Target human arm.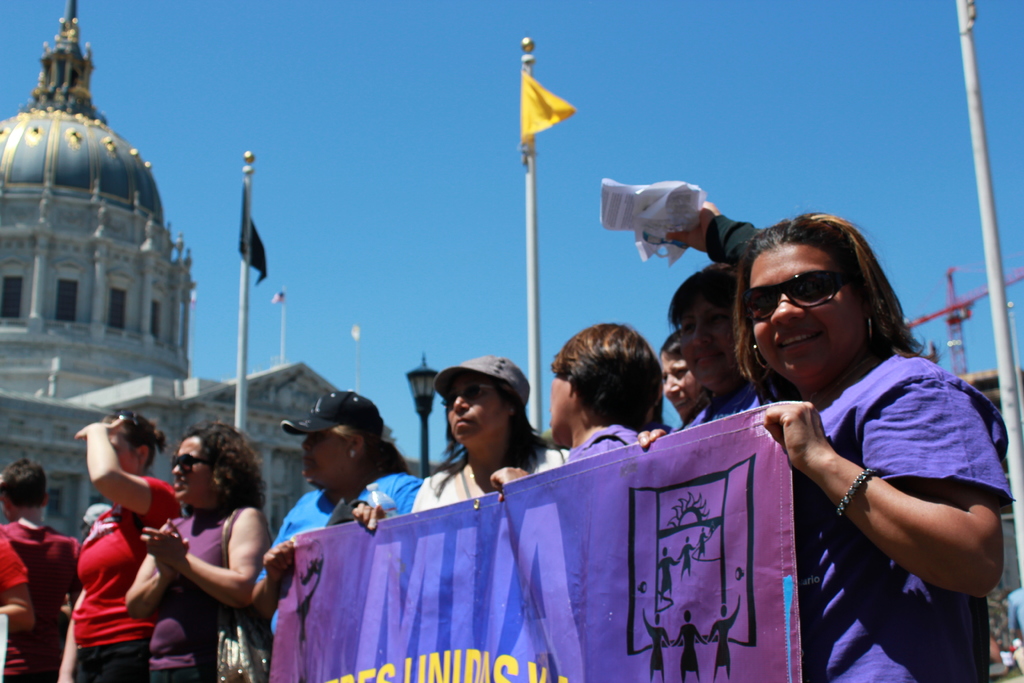
Target region: [635, 420, 673, 447].
